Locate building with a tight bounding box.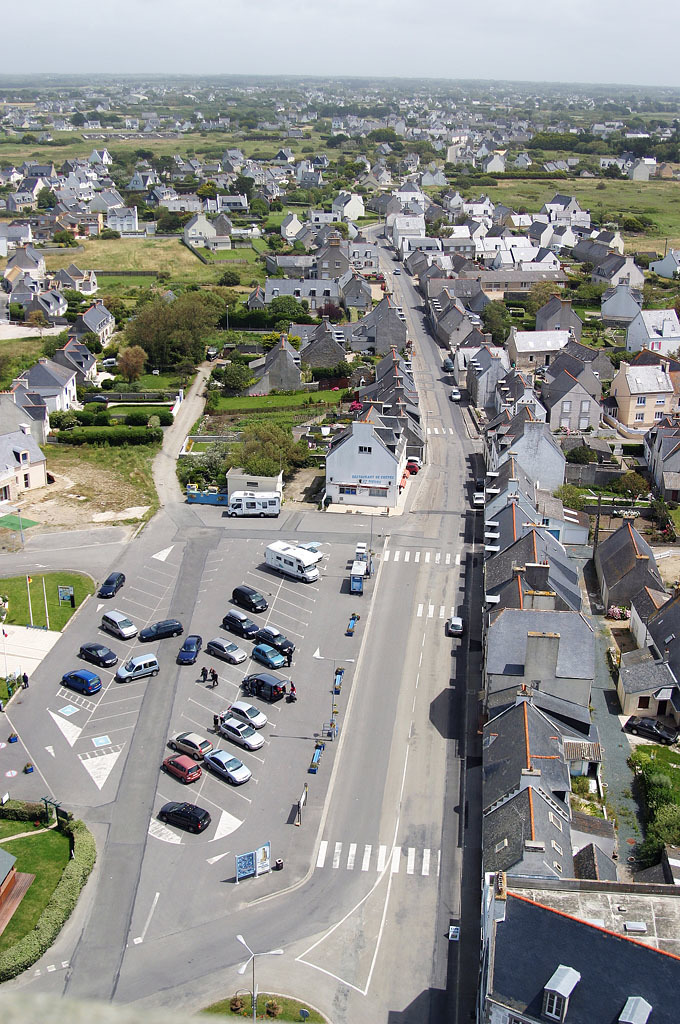
{"left": 331, "top": 191, "right": 363, "bottom": 219}.
